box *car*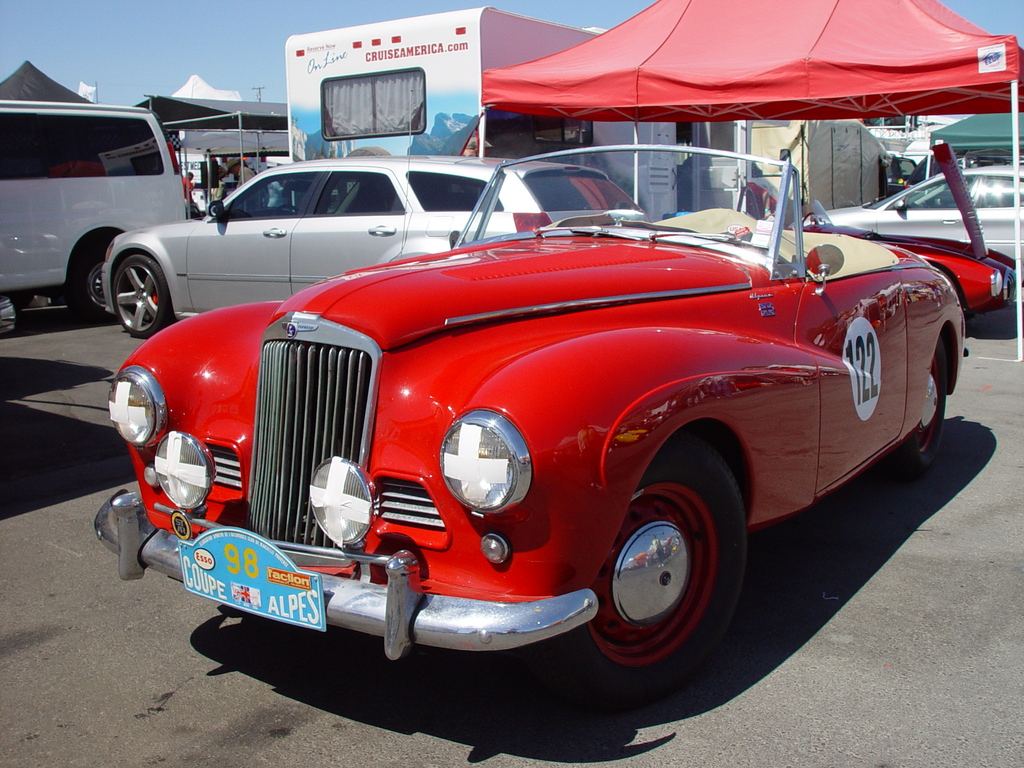
<bbox>71, 167, 988, 688</bbox>
